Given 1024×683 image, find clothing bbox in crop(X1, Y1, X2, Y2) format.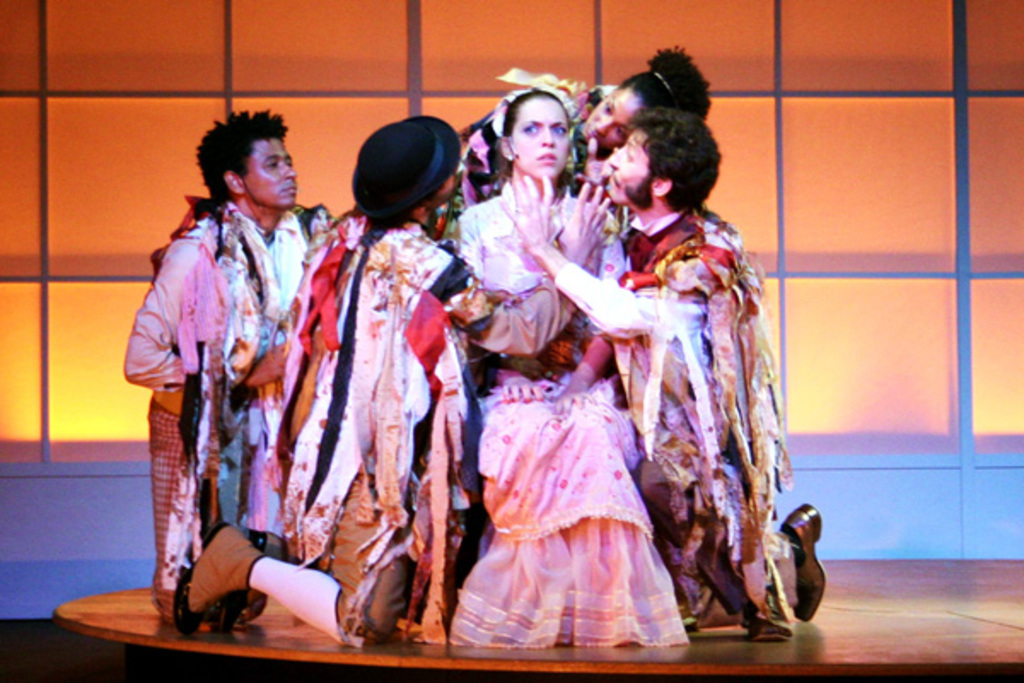
crop(114, 208, 357, 598).
